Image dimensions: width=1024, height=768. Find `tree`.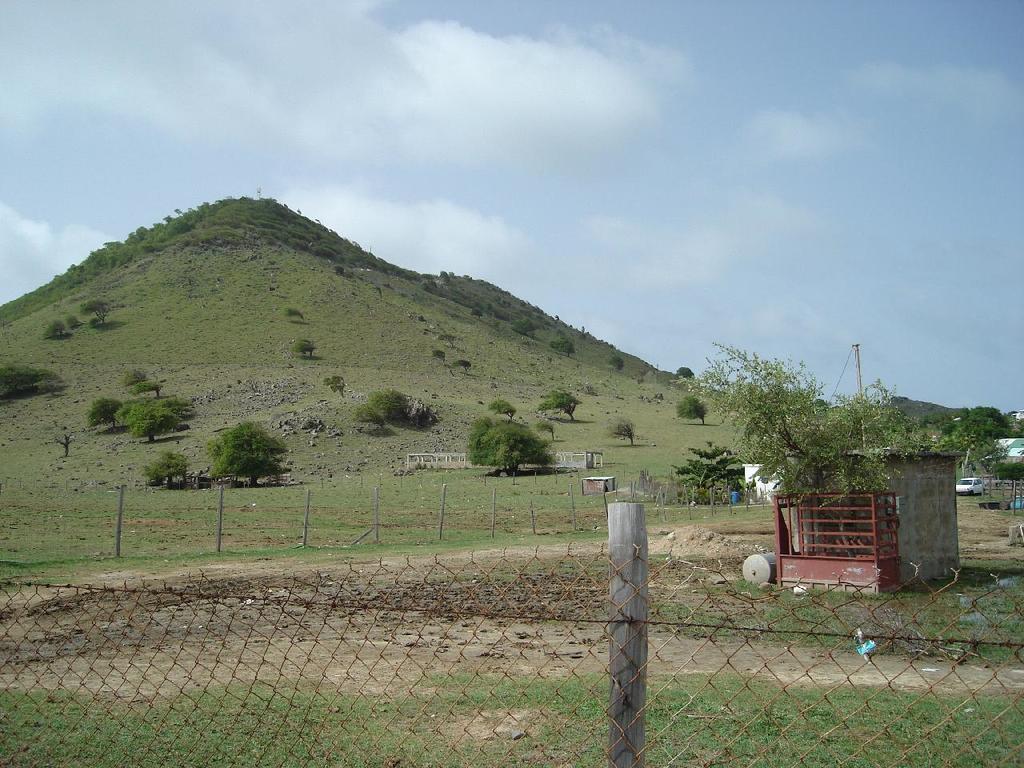
464/418/518/470.
